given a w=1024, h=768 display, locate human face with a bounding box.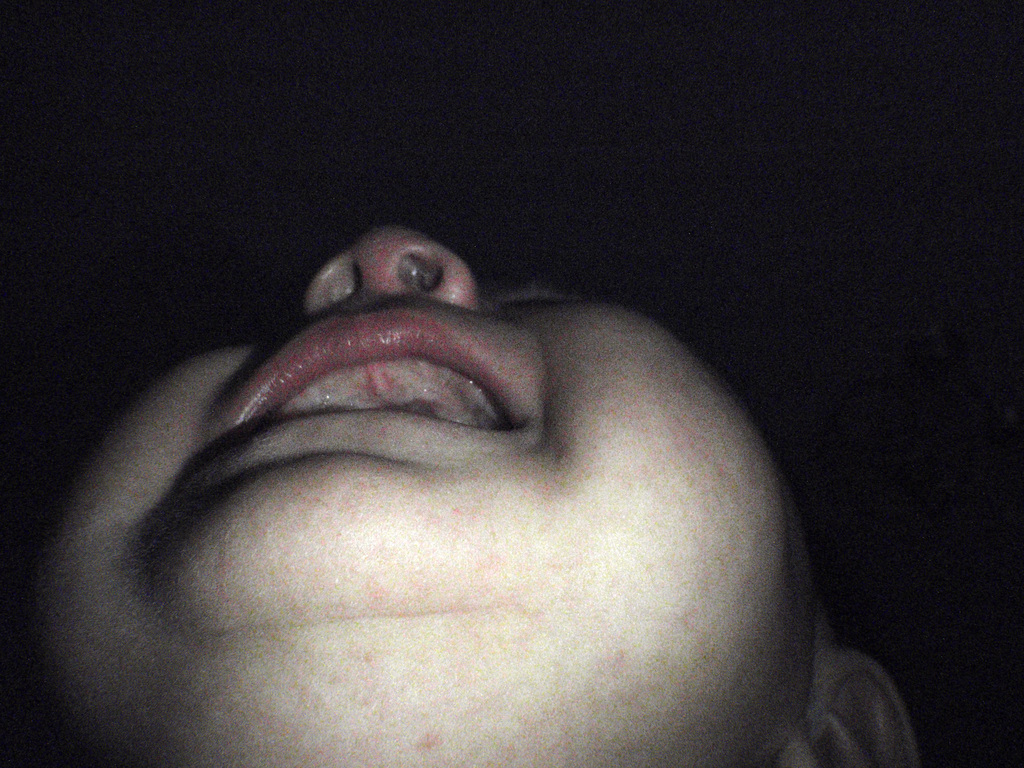
Located: <box>33,219,816,675</box>.
